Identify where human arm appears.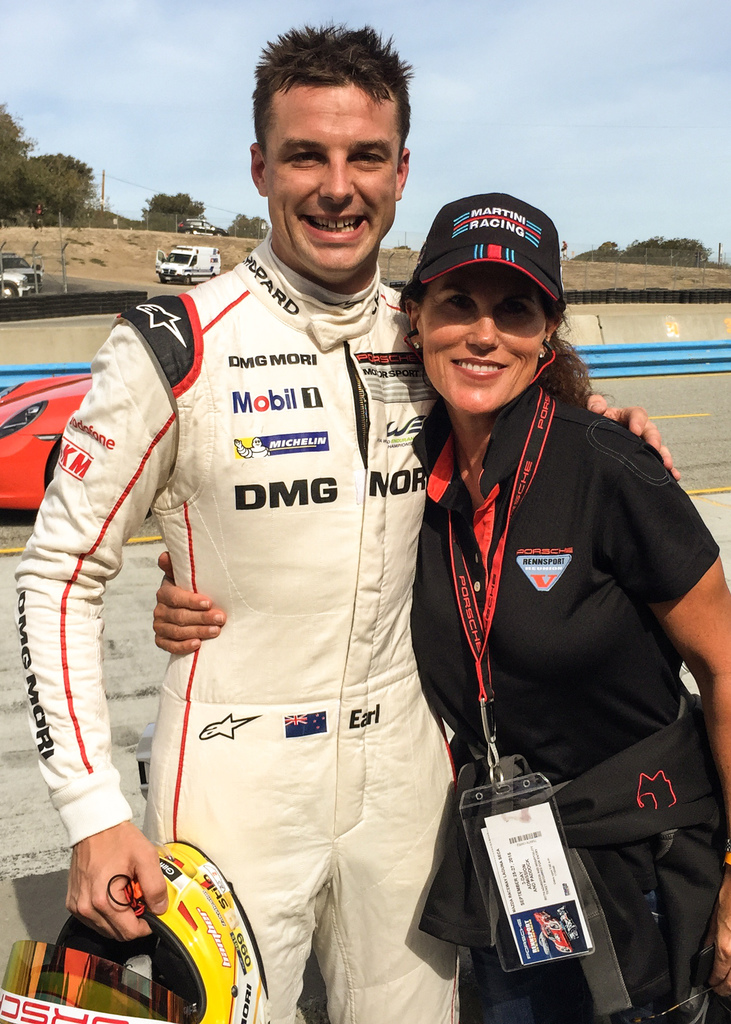
Appears at (left=150, top=547, right=229, bottom=655).
